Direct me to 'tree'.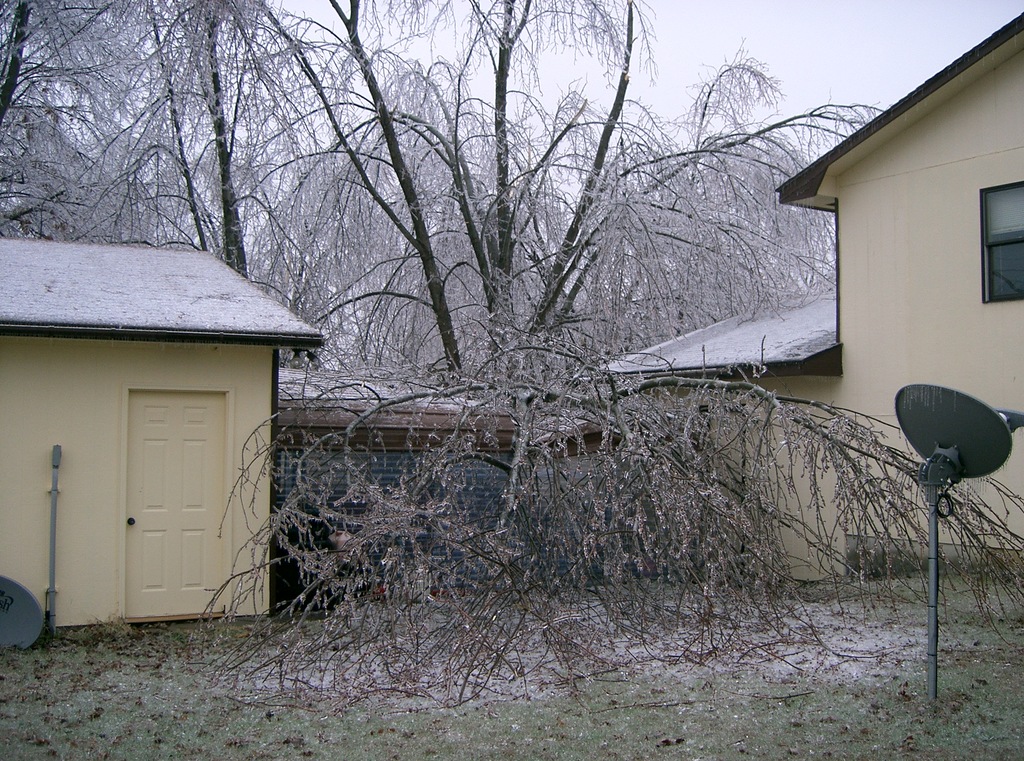
Direction: 0,0,184,240.
